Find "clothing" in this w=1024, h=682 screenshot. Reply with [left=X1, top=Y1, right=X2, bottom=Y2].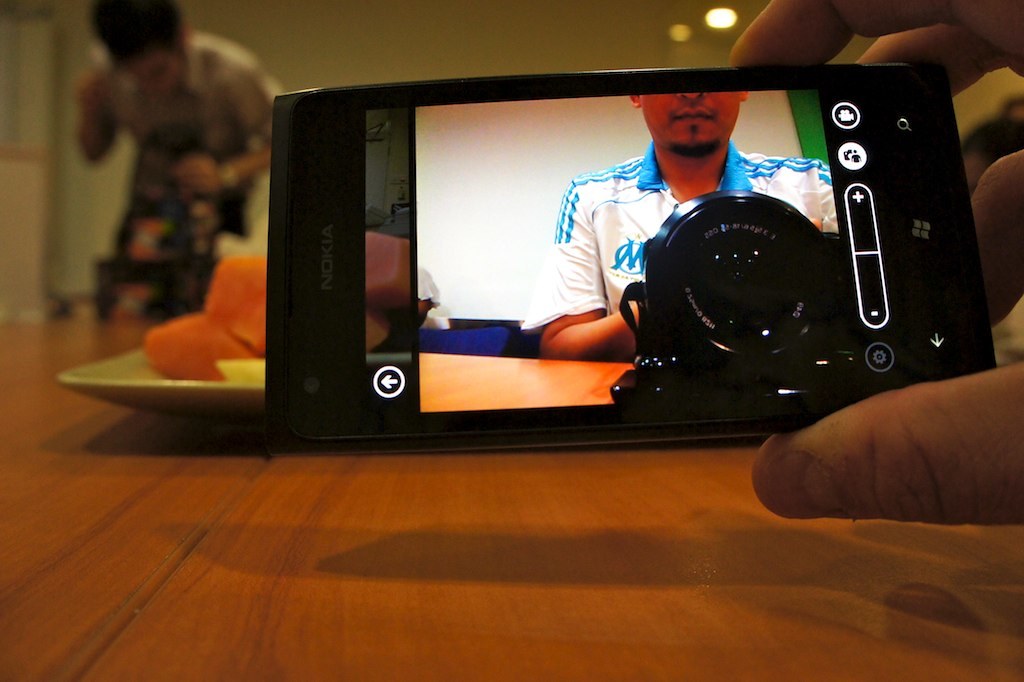
[left=514, top=143, right=839, bottom=332].
